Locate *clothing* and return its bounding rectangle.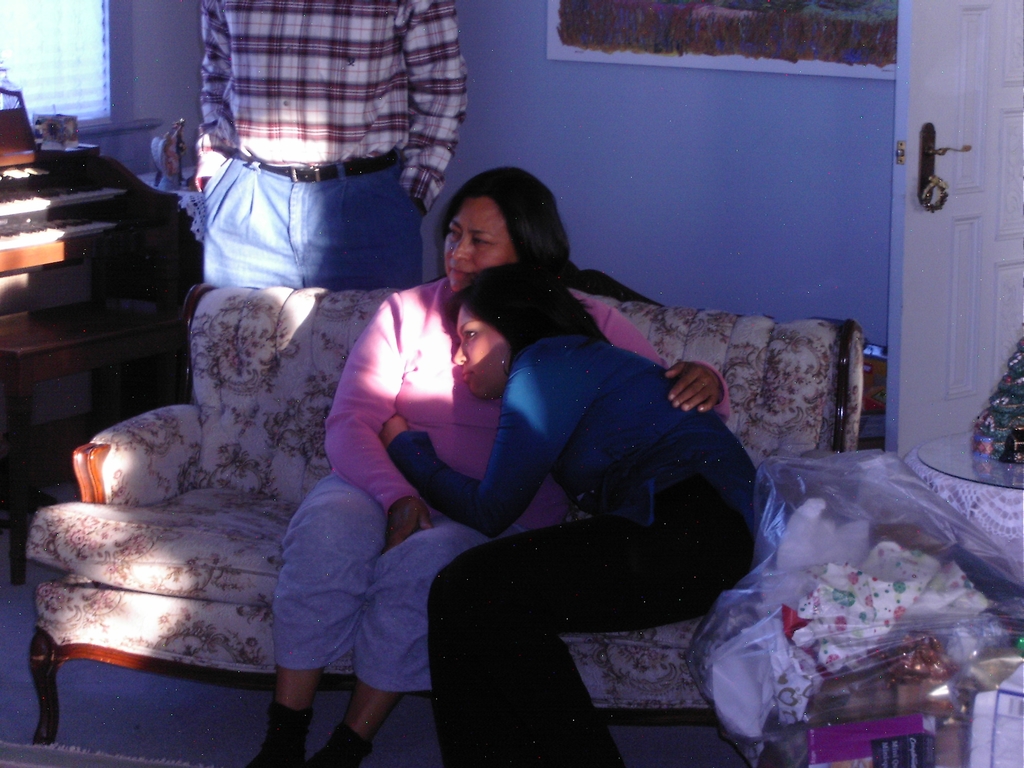
<box>197,0,467,290</box>.
